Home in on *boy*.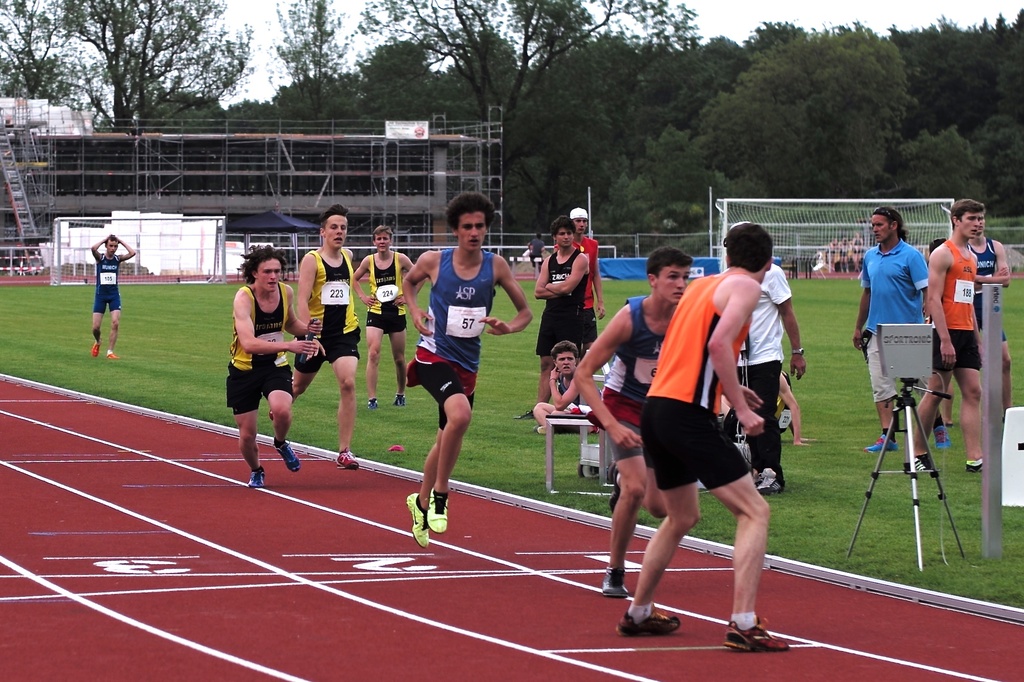
Homed in at crop(534, 216, 589, 401).
